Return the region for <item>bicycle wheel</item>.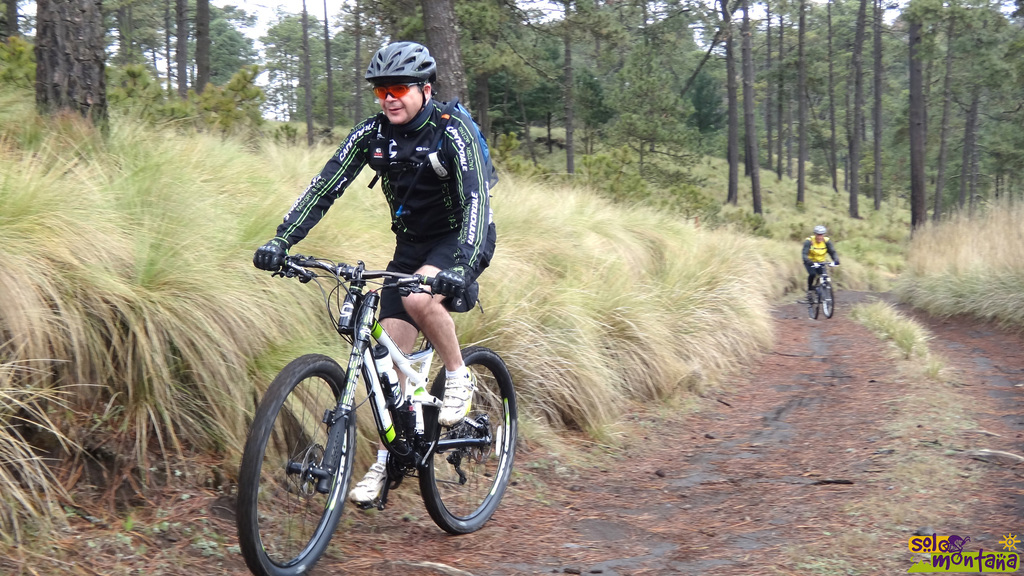
BBox(246, 346, 348, 572).
